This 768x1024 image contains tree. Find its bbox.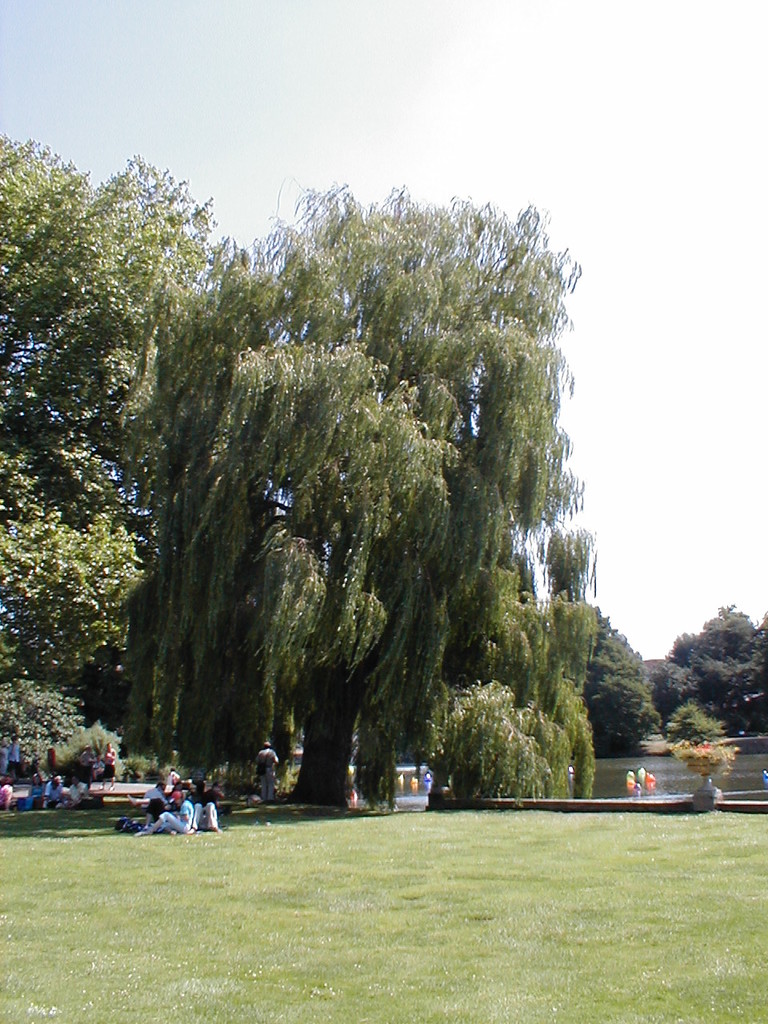
rect(586, 608, 665, 762).
